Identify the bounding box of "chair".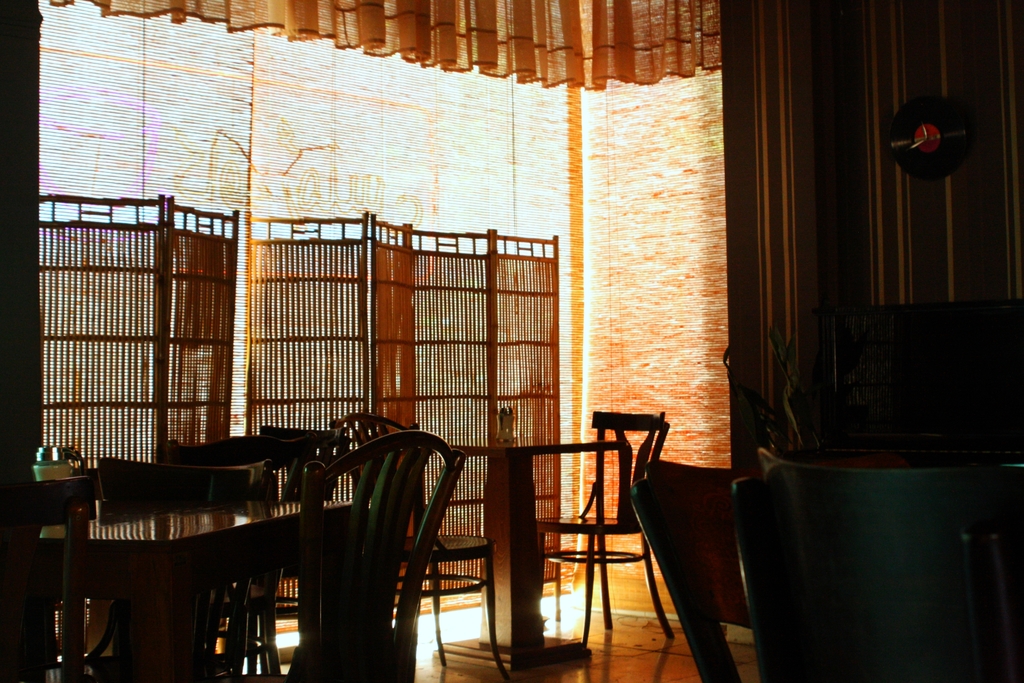
detection(260, 427, 467, 682).
